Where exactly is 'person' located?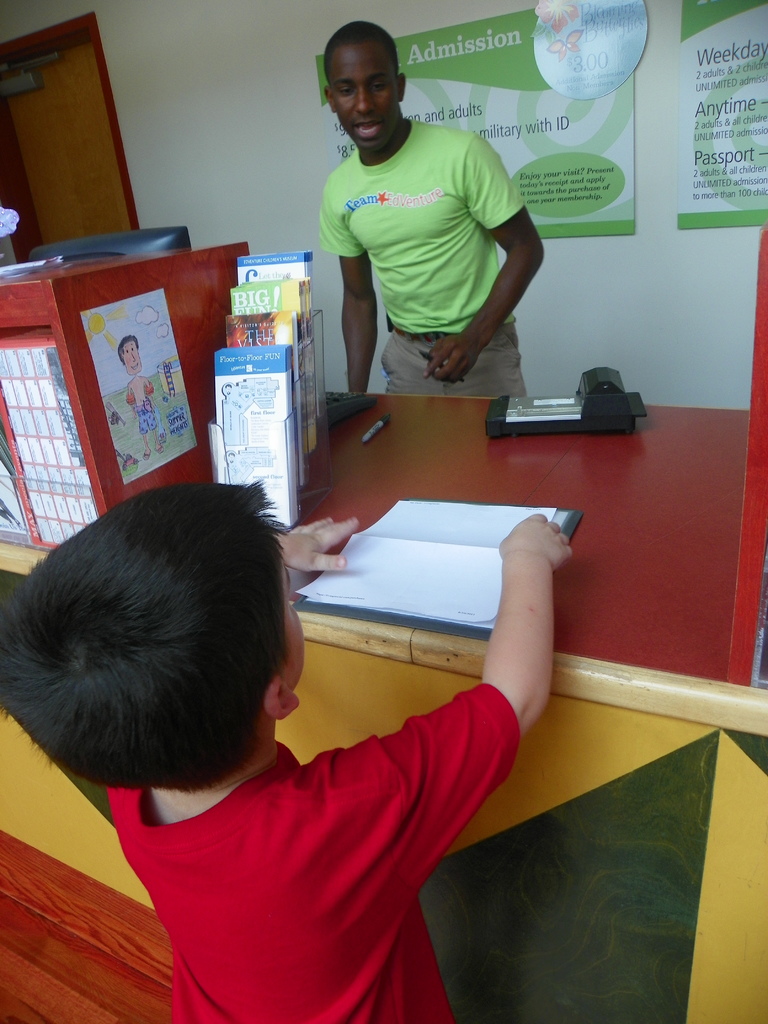
Its bounding box is 112/335/163/456.
